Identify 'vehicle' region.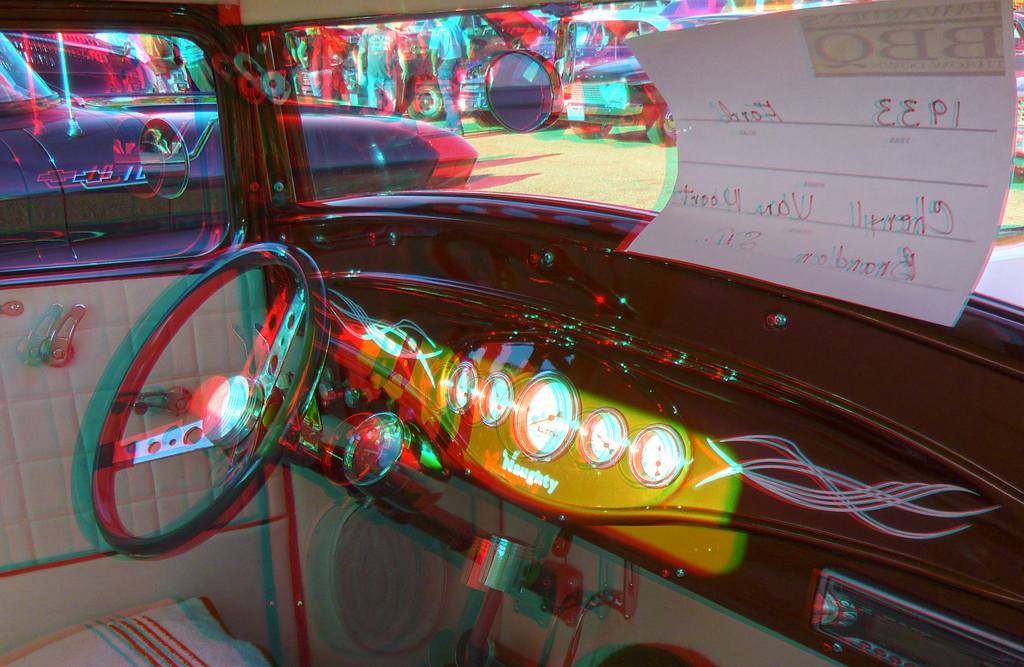
Region: locate(68, 44, 931, 620).
